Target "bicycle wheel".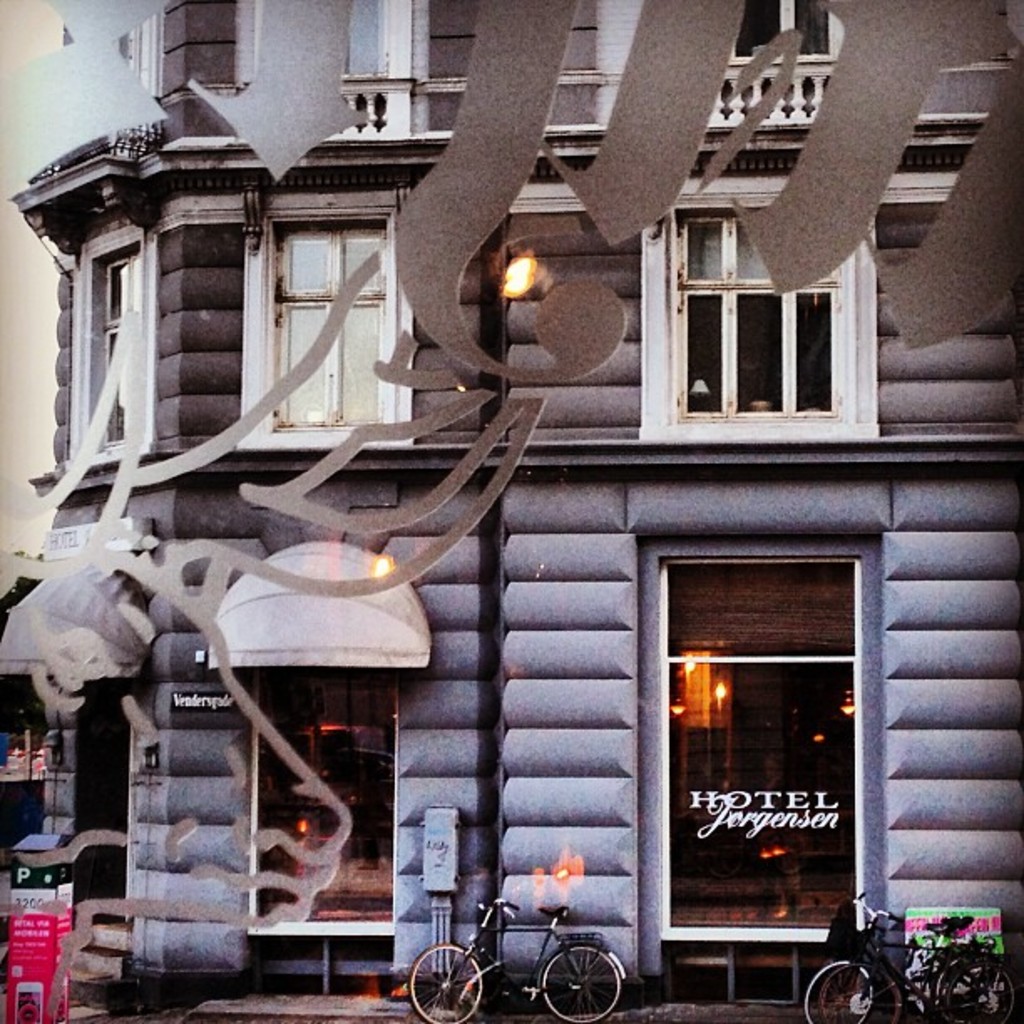
Target region: bbox=(935, 947, 1006, 1022).
